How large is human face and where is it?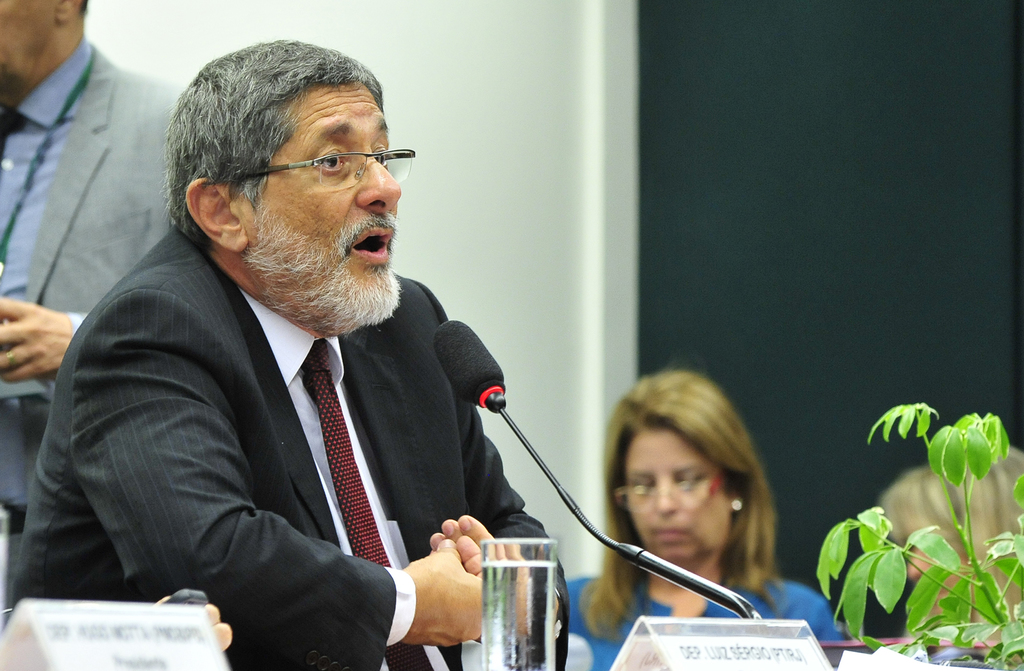
Bounding box: BBox(239, 77, 404, 325).
